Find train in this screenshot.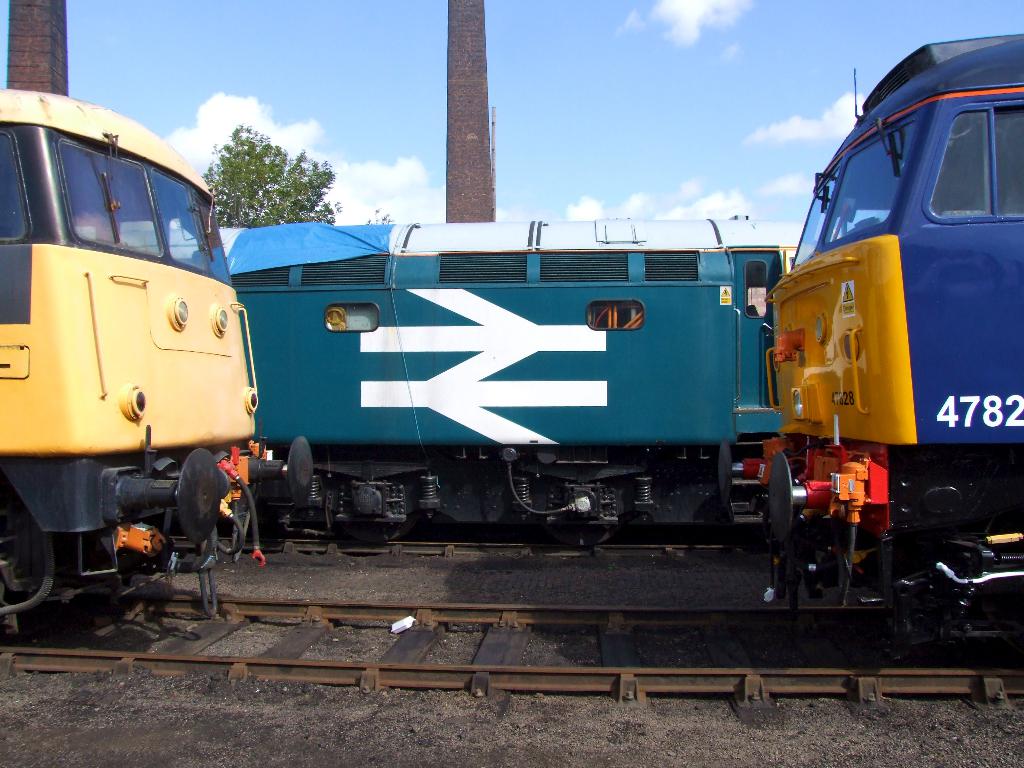
The bounding box for train is [743, 32, 1023, 640].
